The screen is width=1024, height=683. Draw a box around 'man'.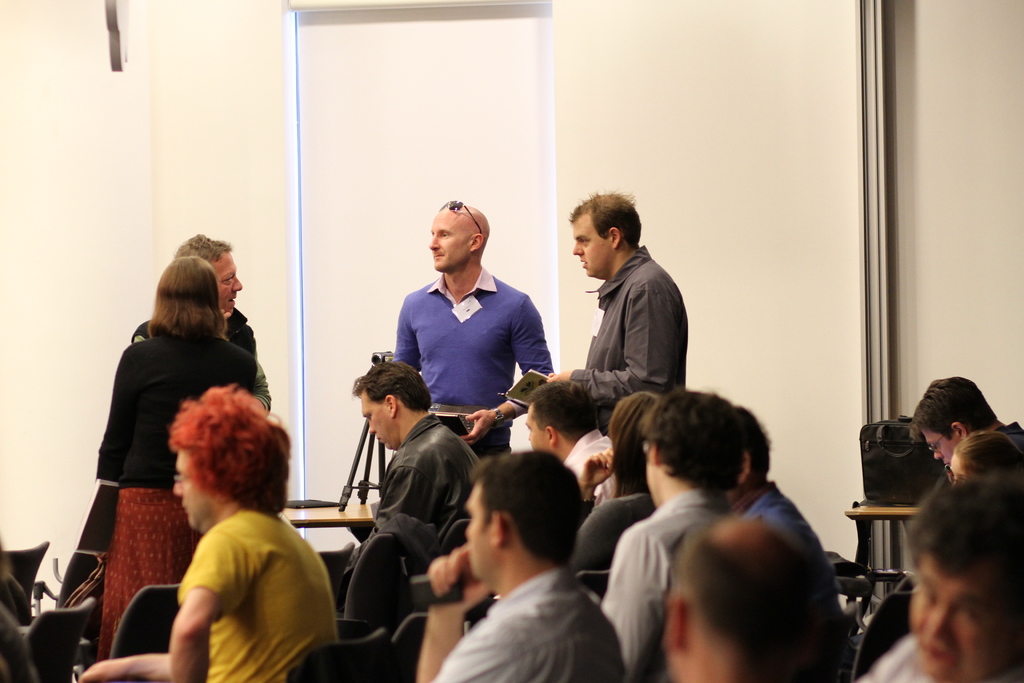
(x1=656, y1=512, x2=829, y2=682).
